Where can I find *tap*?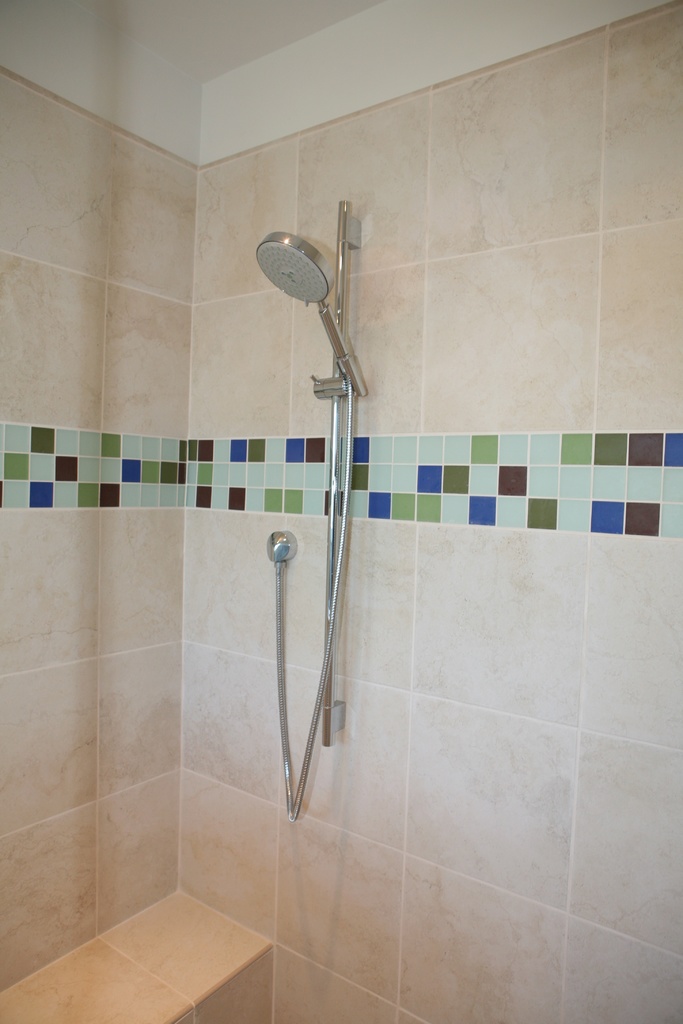
You can find it at Rect(257, 248, 402, 744).
